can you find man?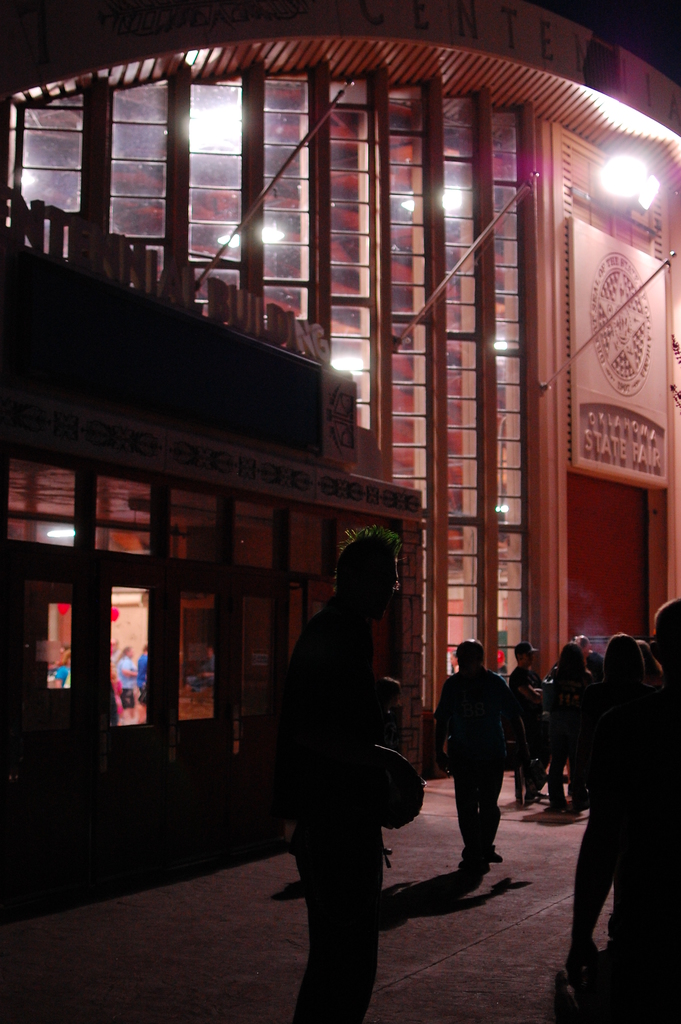
Yes, bounding box: l=267, t=527, r=441, b=1004.
